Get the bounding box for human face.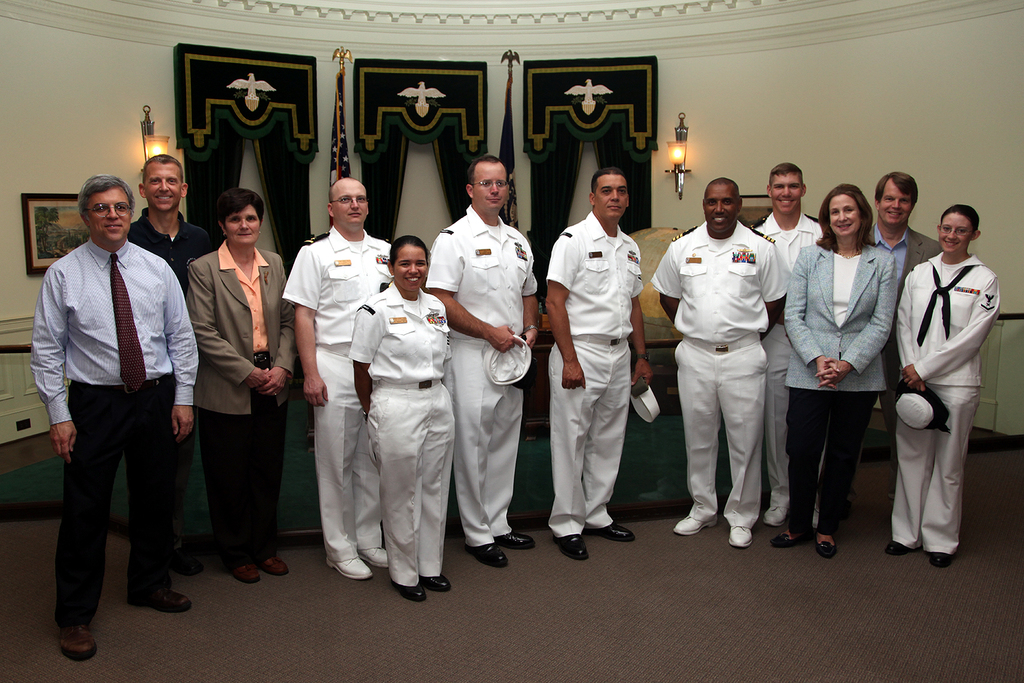
395, 245, 428, 292.
